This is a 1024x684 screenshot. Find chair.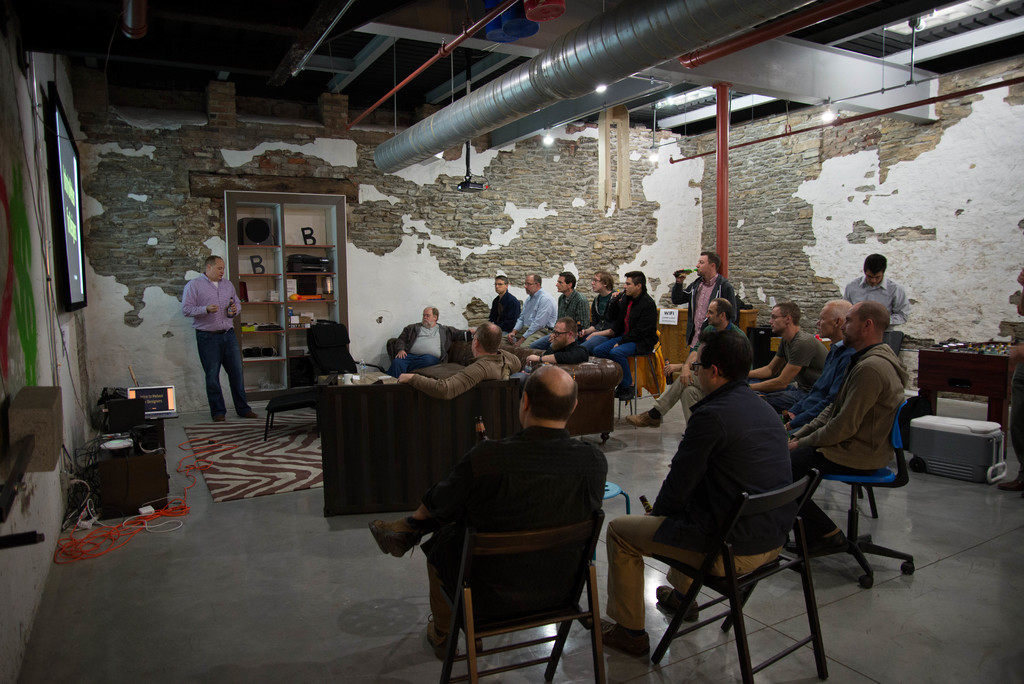
Bounding box: <region>614, 334, 662, 420</region>.
